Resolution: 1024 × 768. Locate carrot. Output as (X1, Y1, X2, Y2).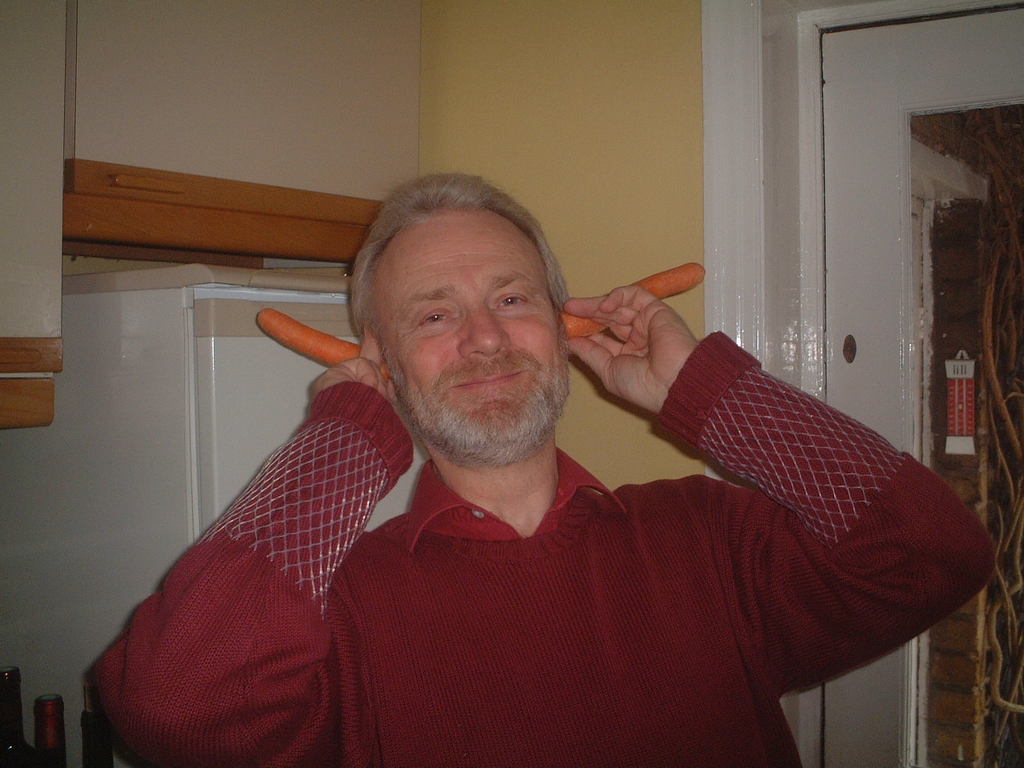
(254, 301, 394, 385).
